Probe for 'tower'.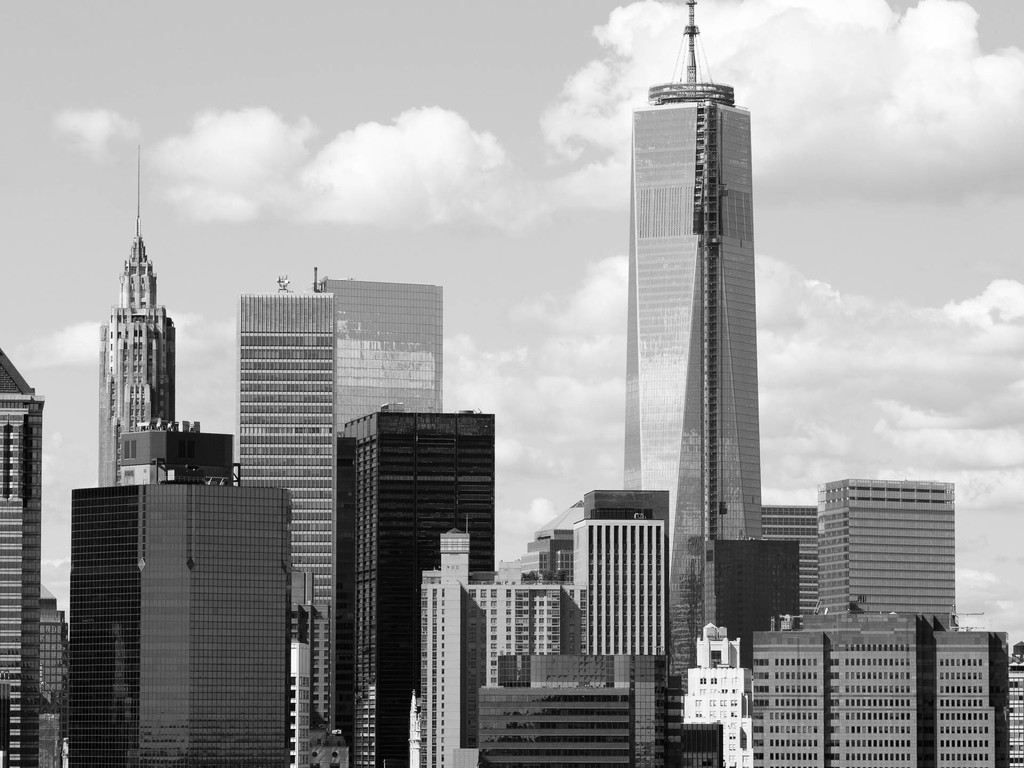
Probe result: Rect(97, 138, 182, 490).
